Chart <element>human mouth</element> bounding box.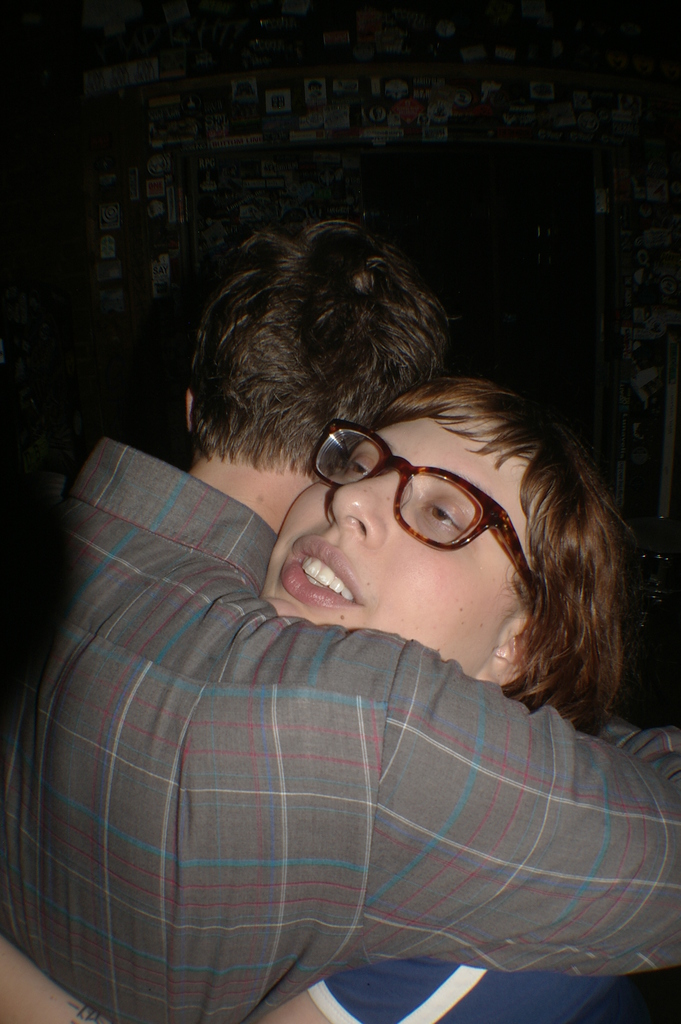
Charted: bbox(277, 533, 364, 608).
